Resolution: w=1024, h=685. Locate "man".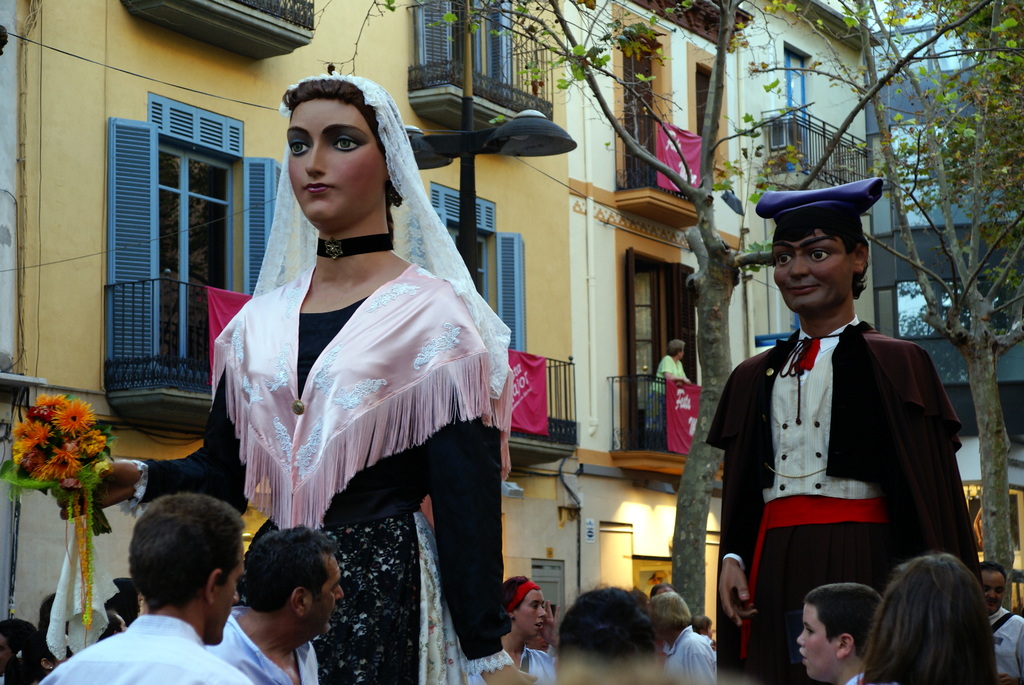
Rect(653, 591, 715, 684).
